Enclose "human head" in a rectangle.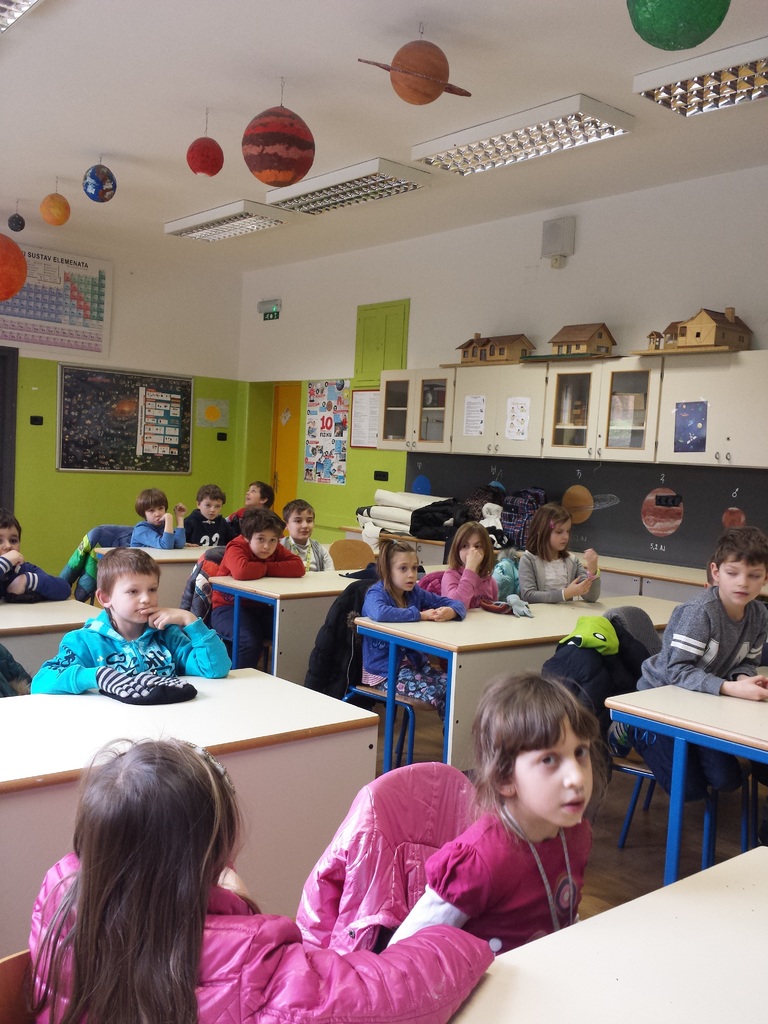
[0, 515, 24, 561].
